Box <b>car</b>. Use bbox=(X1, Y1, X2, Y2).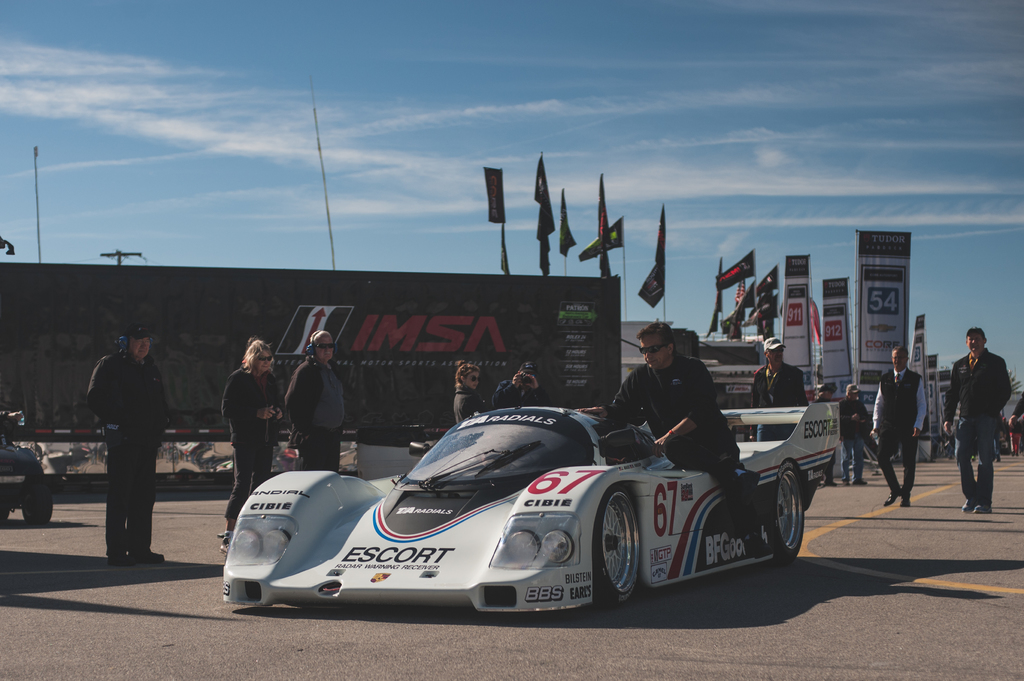
bbox=(221, 387, 826, 626).
